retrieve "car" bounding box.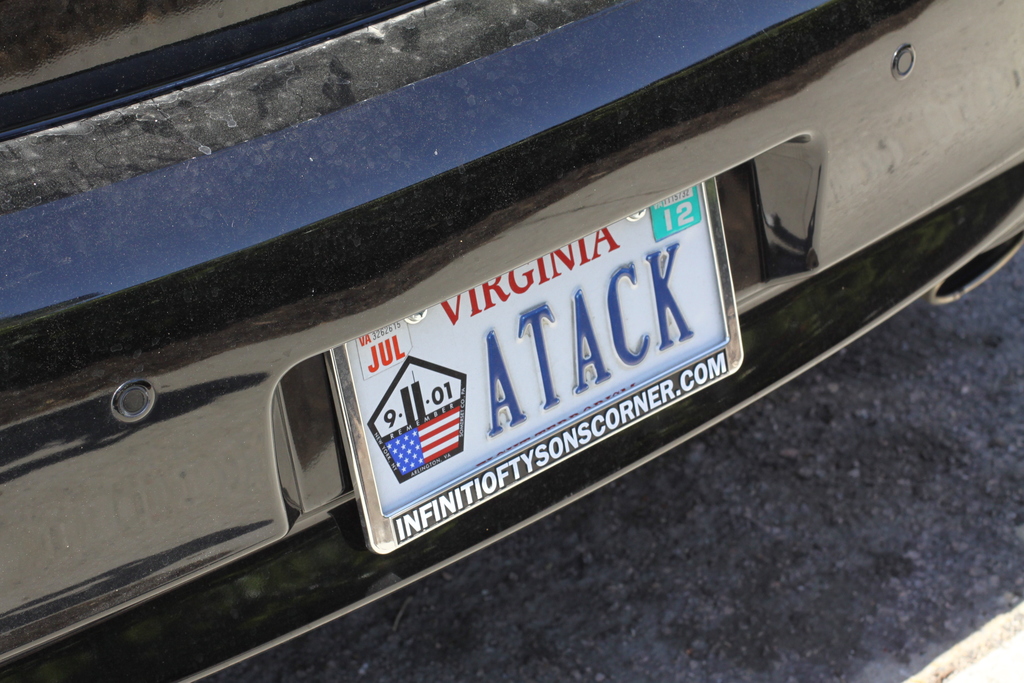
Bounding box: box(0, 0, 1023, 682).
